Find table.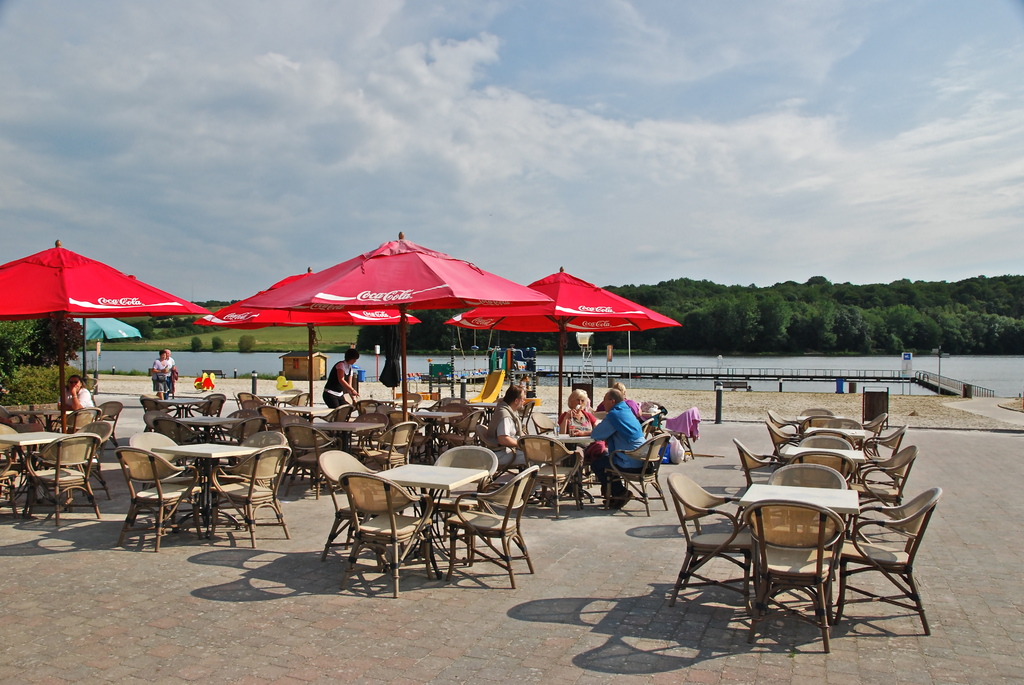
737,488,855,513.
